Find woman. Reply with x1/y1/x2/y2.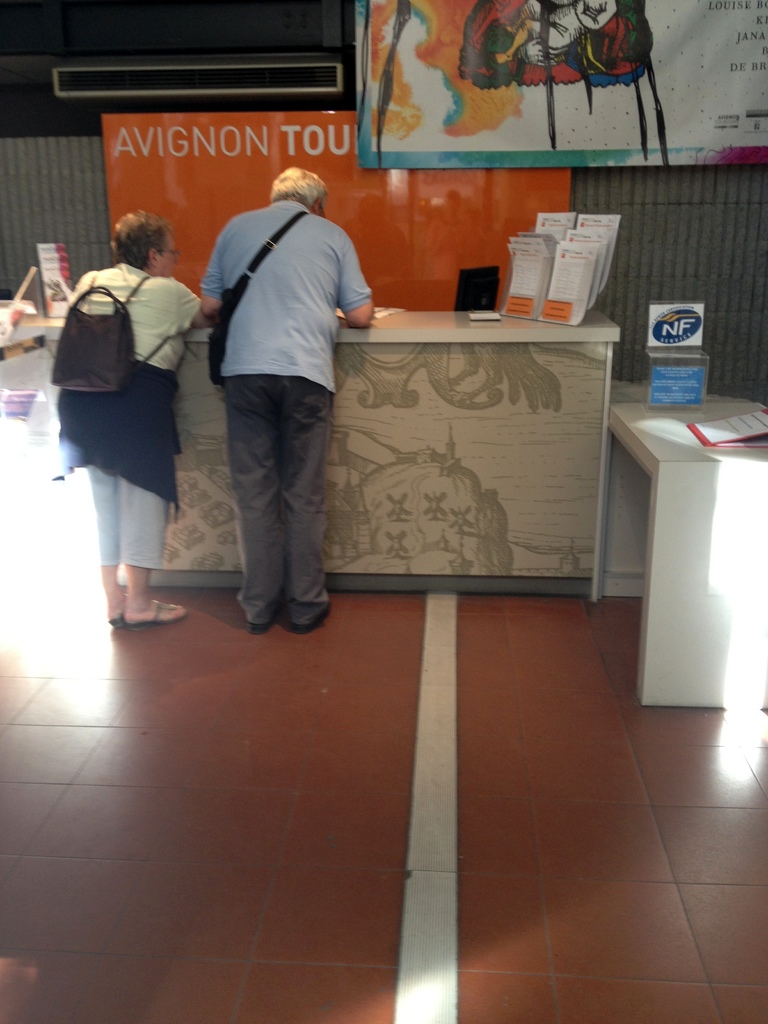
45/195/206/641.
